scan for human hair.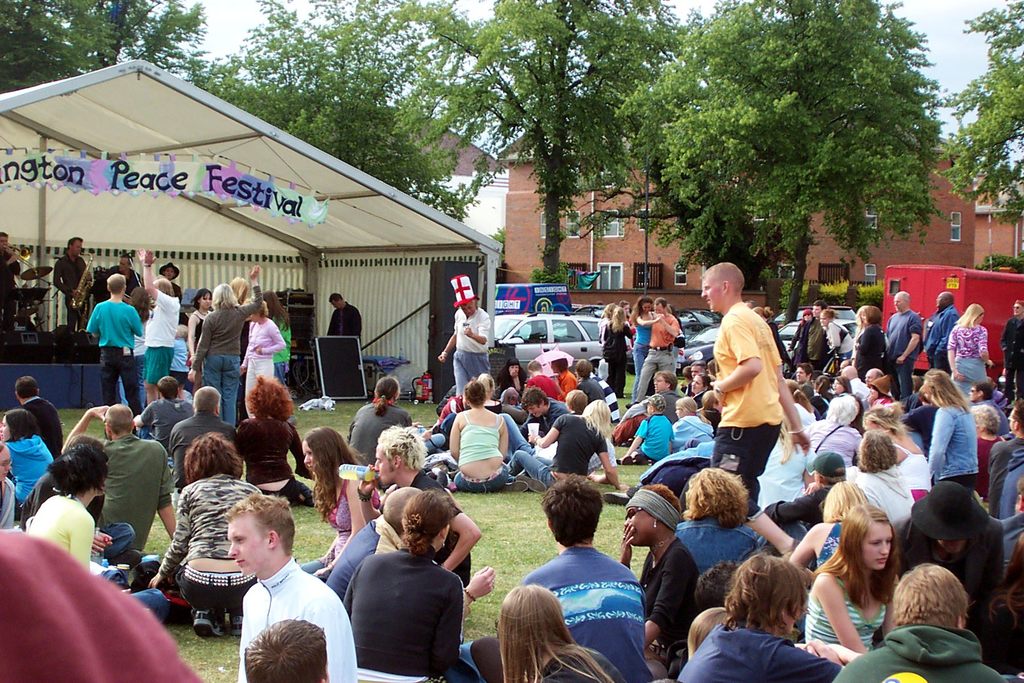
Scan result: {"x1": 627, "y1": 295, "x2": 652, "y2": 325}.
